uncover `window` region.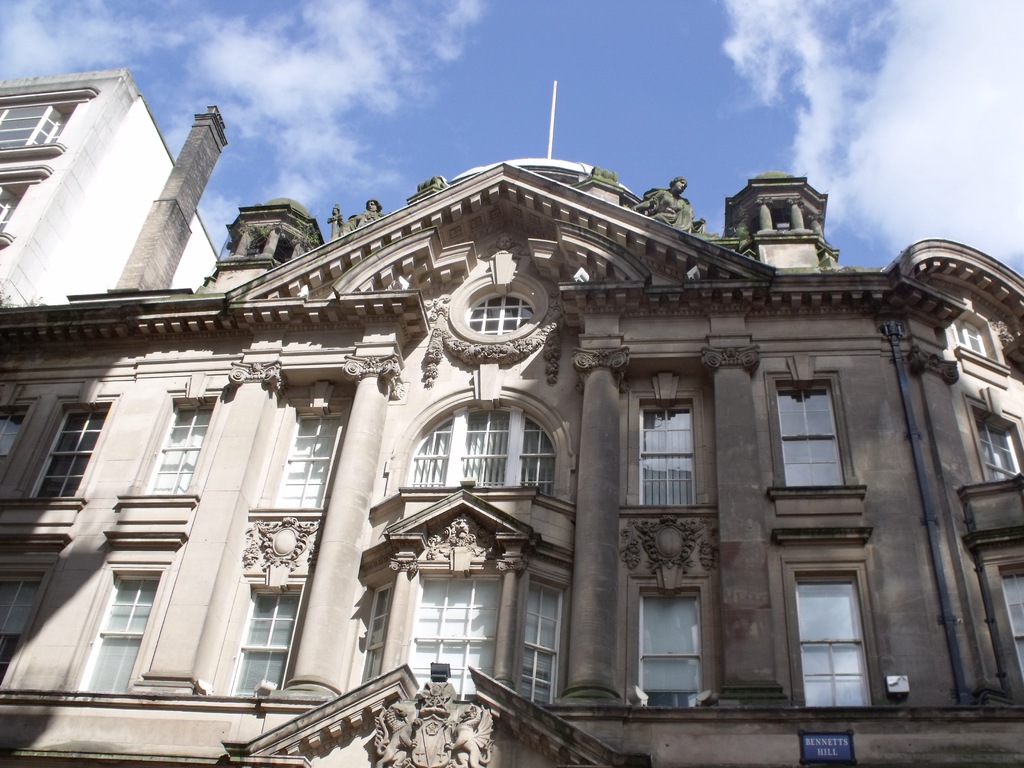
Uncovered: <bbox>773, 378, 851, 487</bbox>.
